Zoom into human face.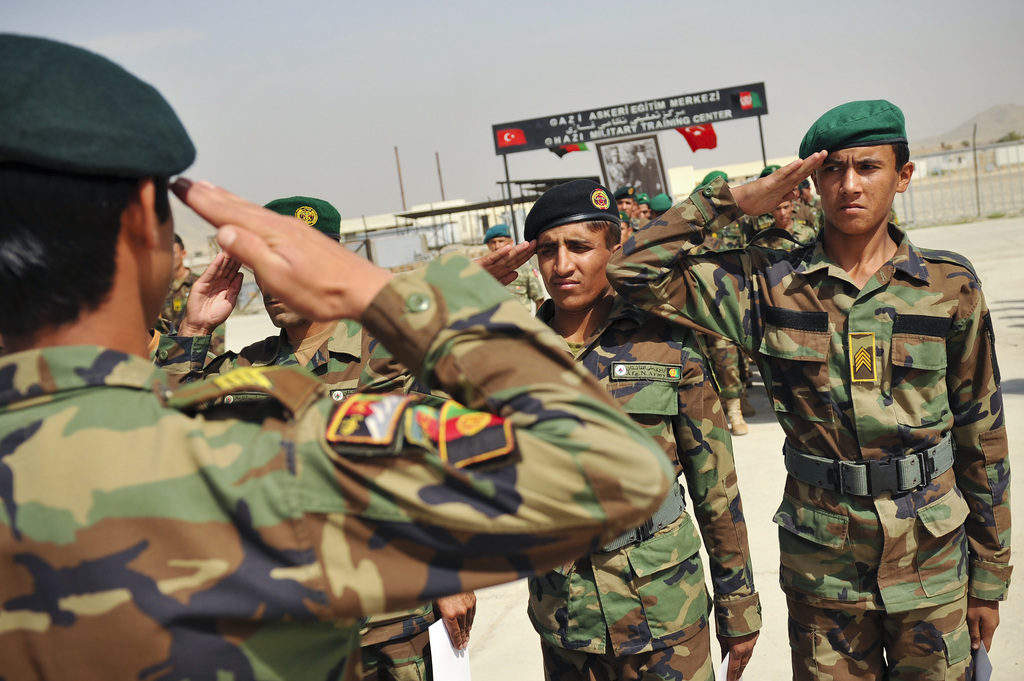
Zoom target: (x1=253, y1=271, x2=308, y2=328).
